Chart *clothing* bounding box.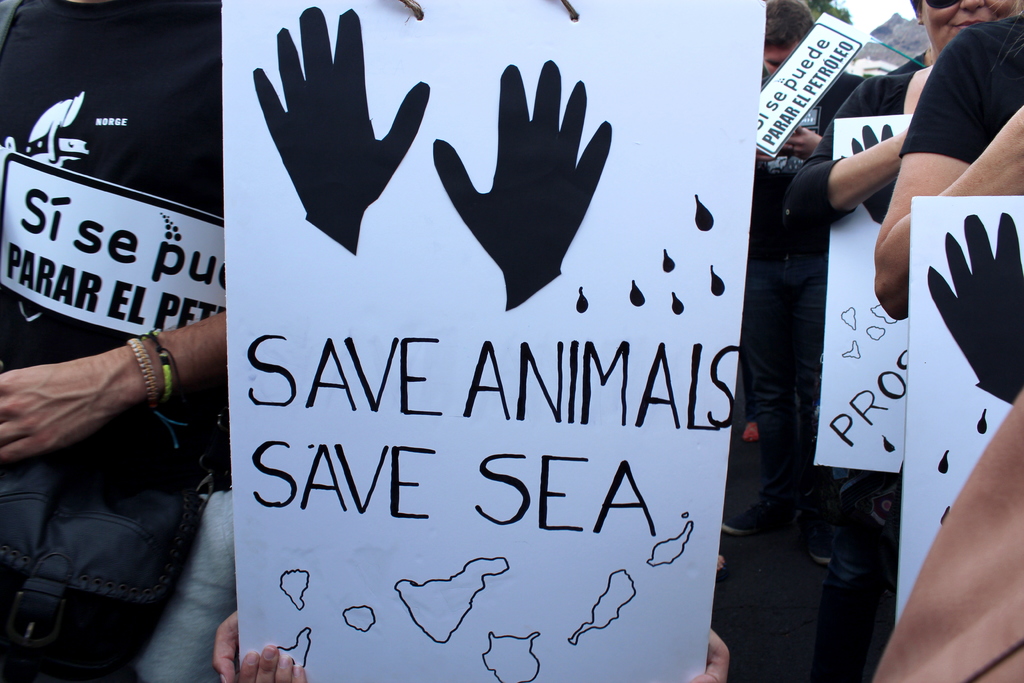
Charted: Rect(0, 0, 221, 682).
